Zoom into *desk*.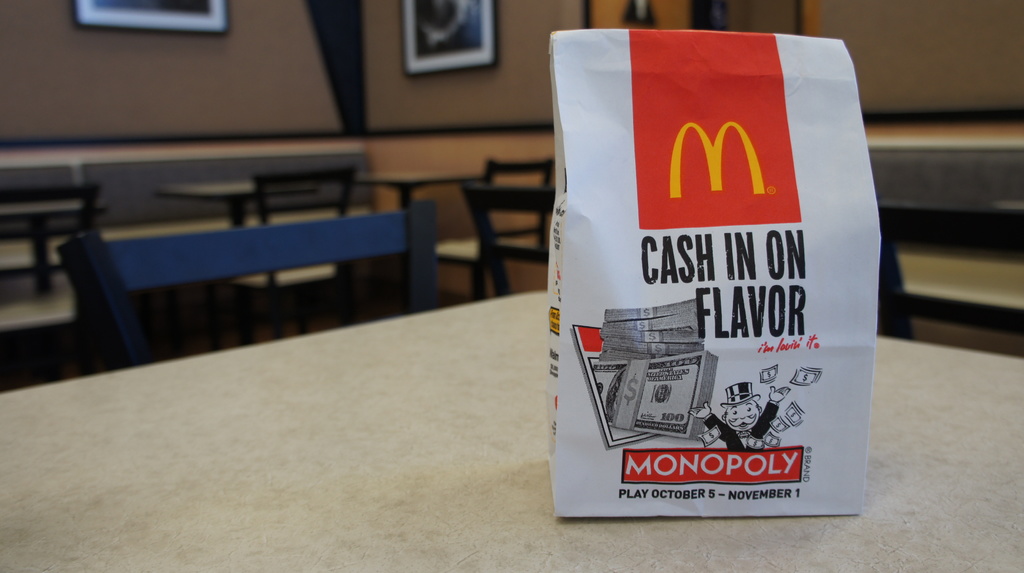
Zoom target: detection(0, 289, 1023, 572).
